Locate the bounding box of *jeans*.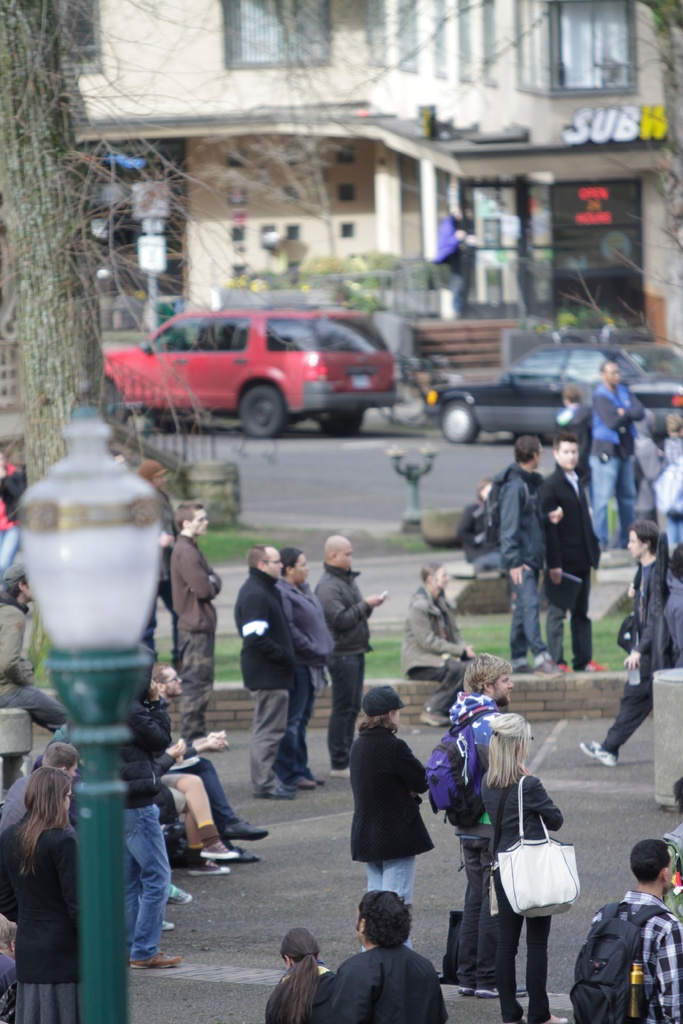
Bounding box: crop(267, 657, 311, 774).
